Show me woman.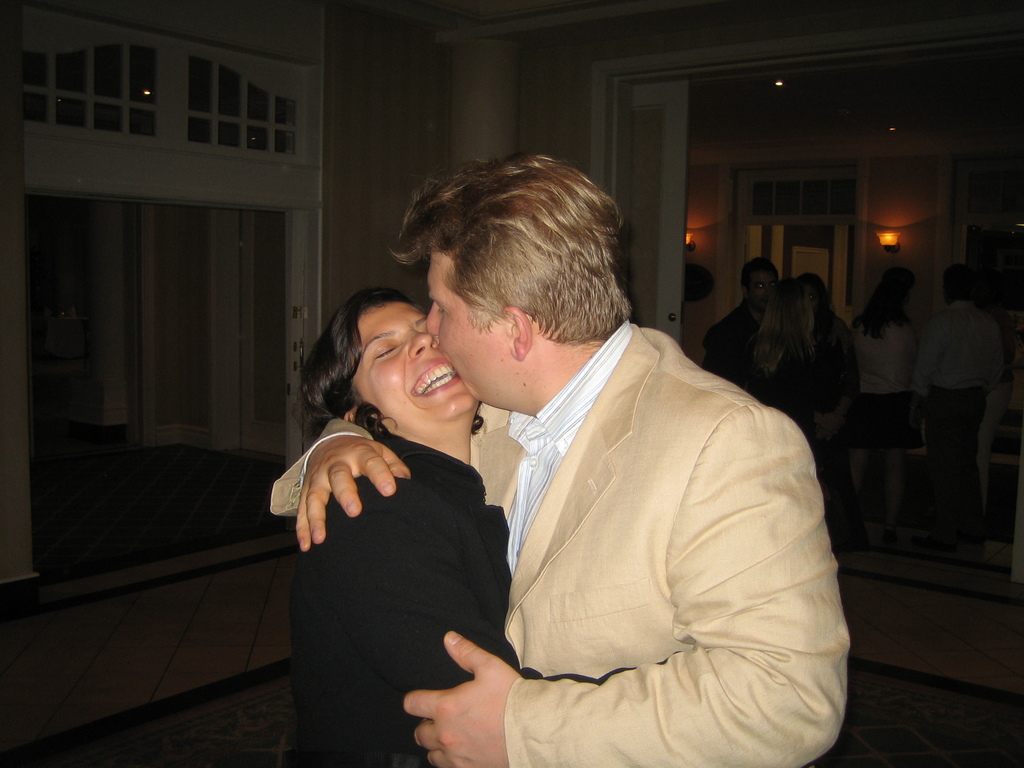
woman is here: l=287, t=287, r=512, b=767.
